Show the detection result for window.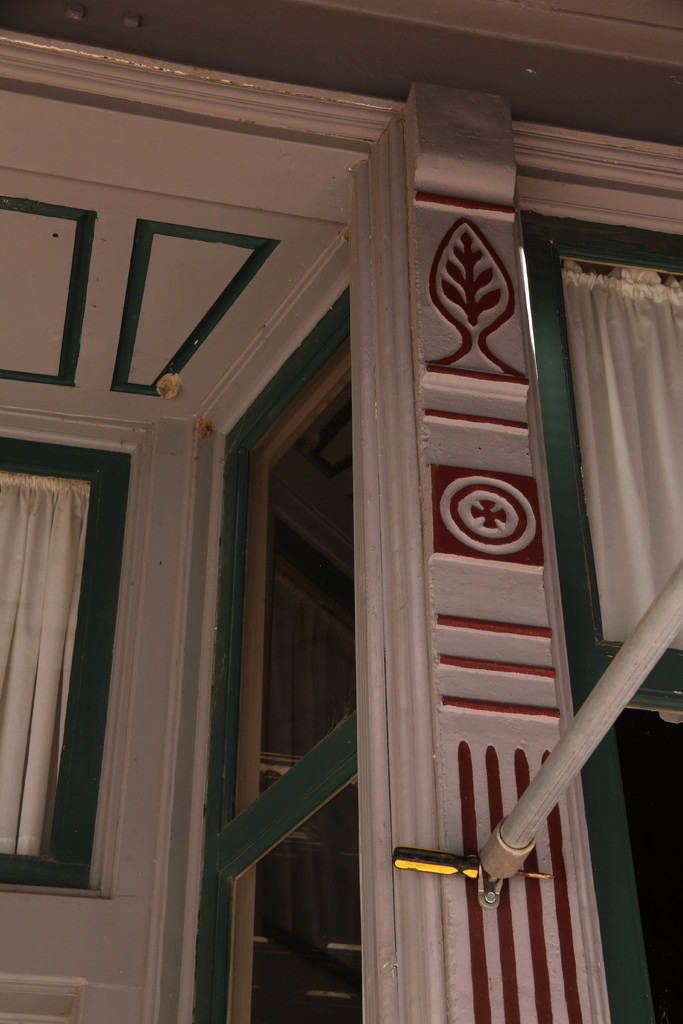
(0, 434, 136, 890).
